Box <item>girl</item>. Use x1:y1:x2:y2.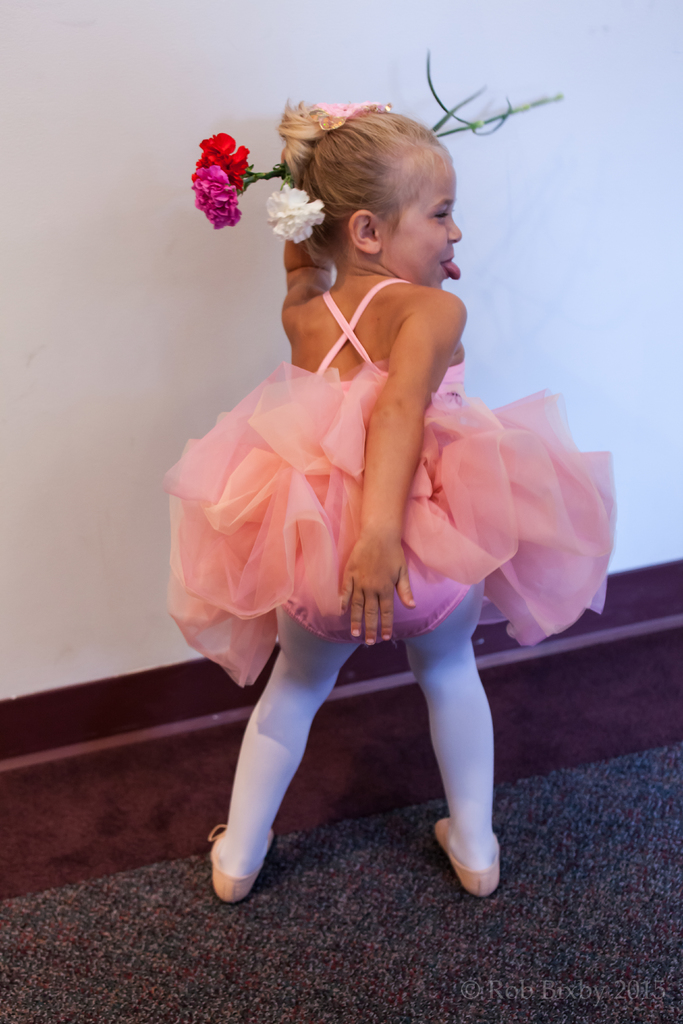
164:90:618:900.
